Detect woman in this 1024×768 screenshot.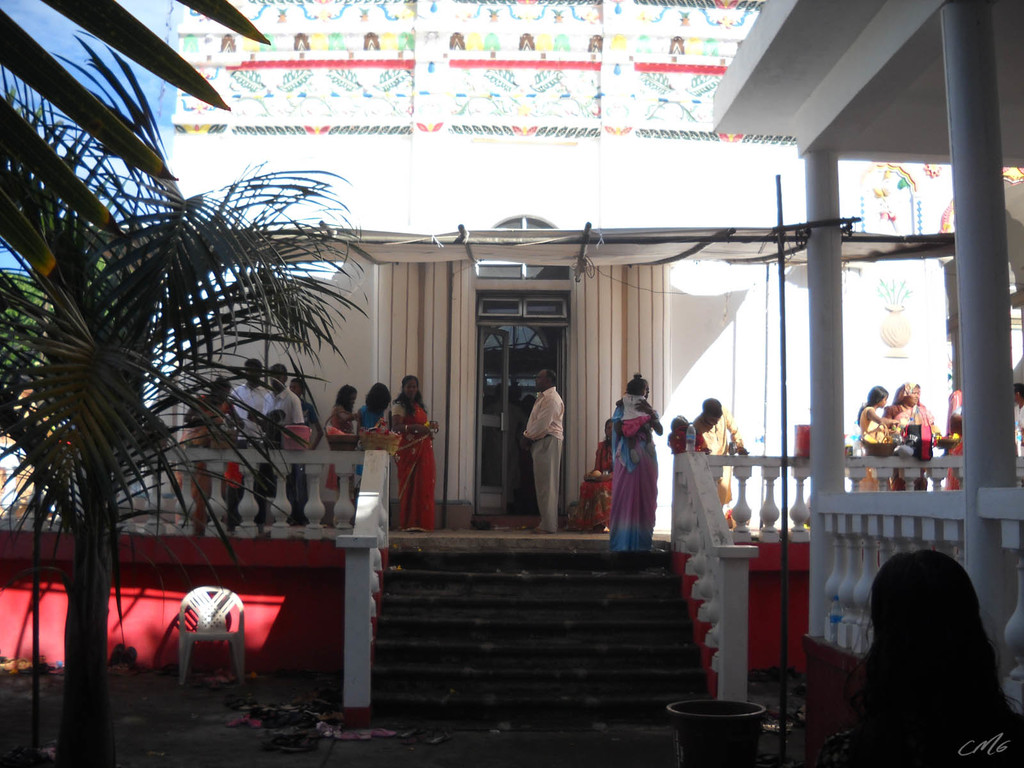
Detection: 340/374/397/512.
